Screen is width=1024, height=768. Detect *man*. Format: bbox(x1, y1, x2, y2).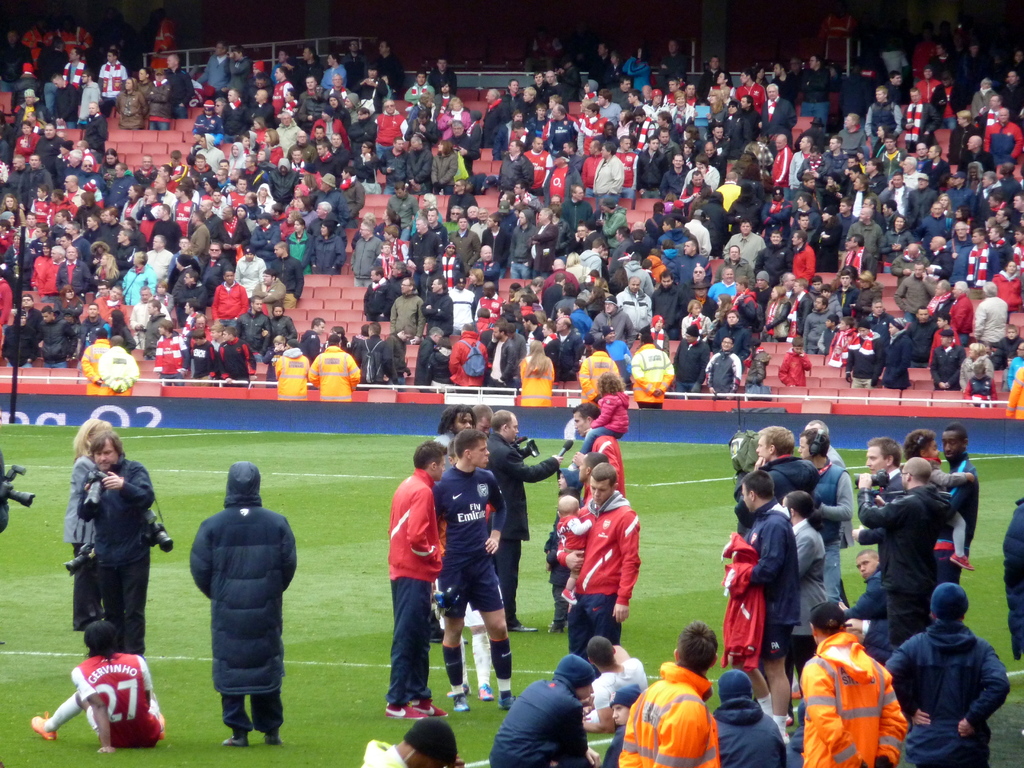
bbox(449, 278, 478, 326).
